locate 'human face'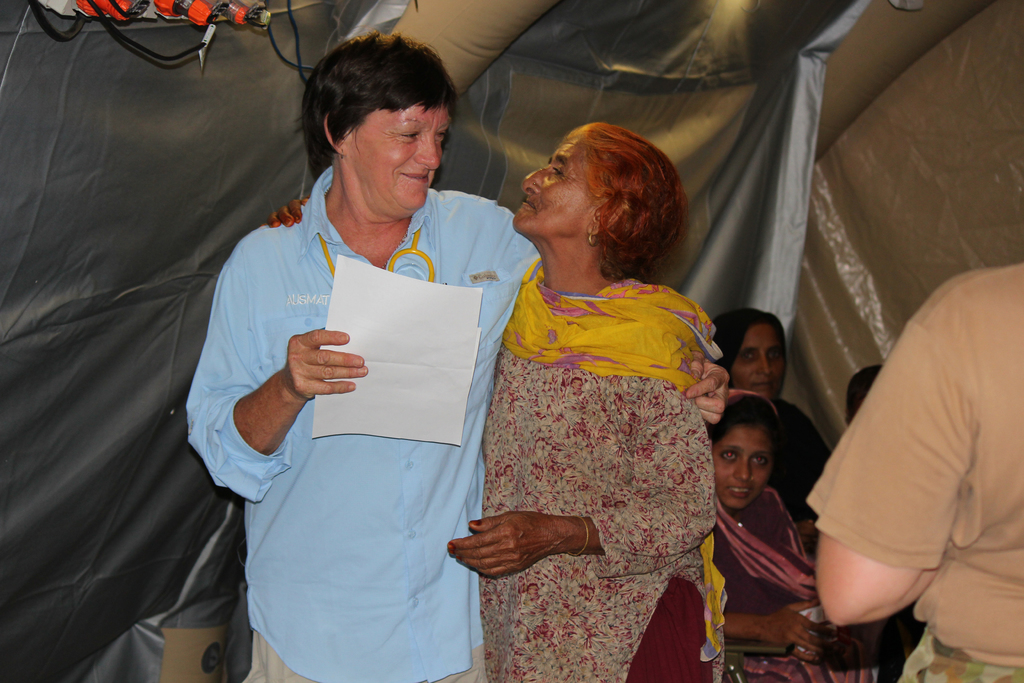
detection(511, 134, 597, 234)
